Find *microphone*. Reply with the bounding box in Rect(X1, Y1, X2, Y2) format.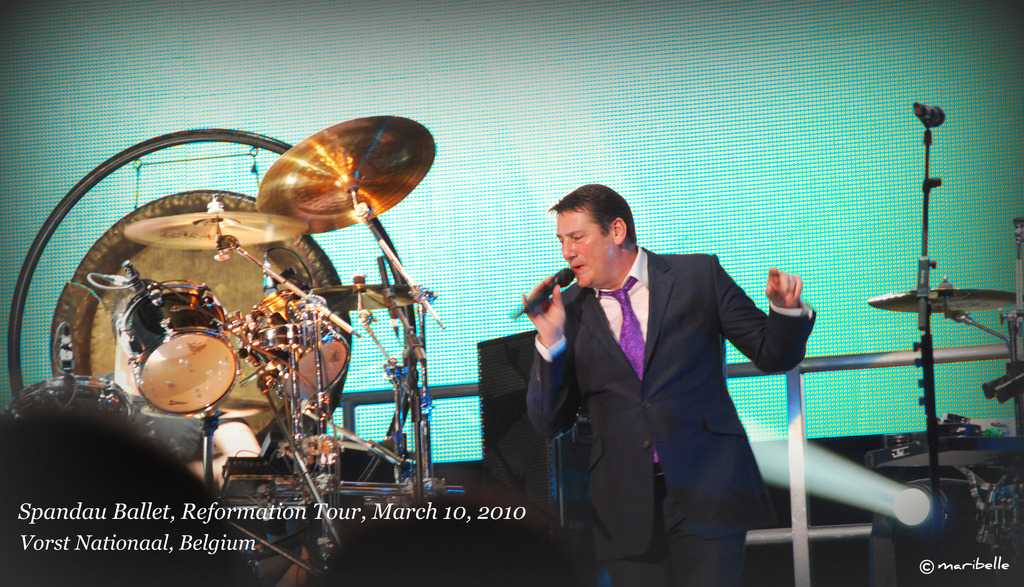
Rect(509, 268, 574, 318).
